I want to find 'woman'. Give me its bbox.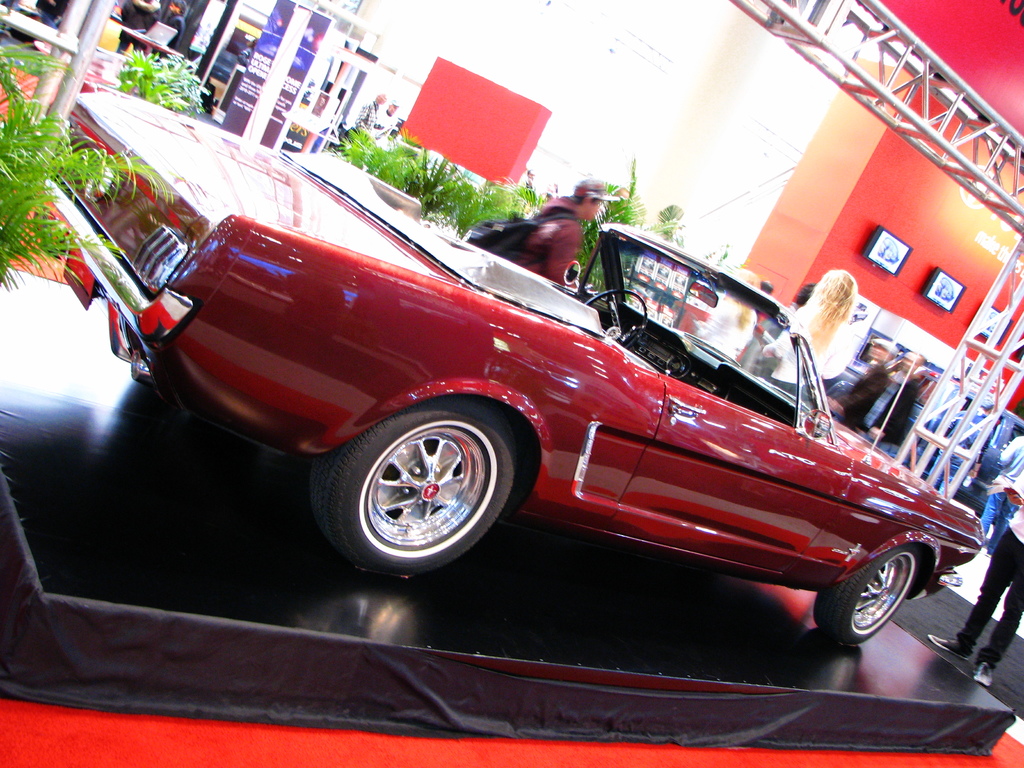
x1=760, y1=259, x2=860, y2=404.
